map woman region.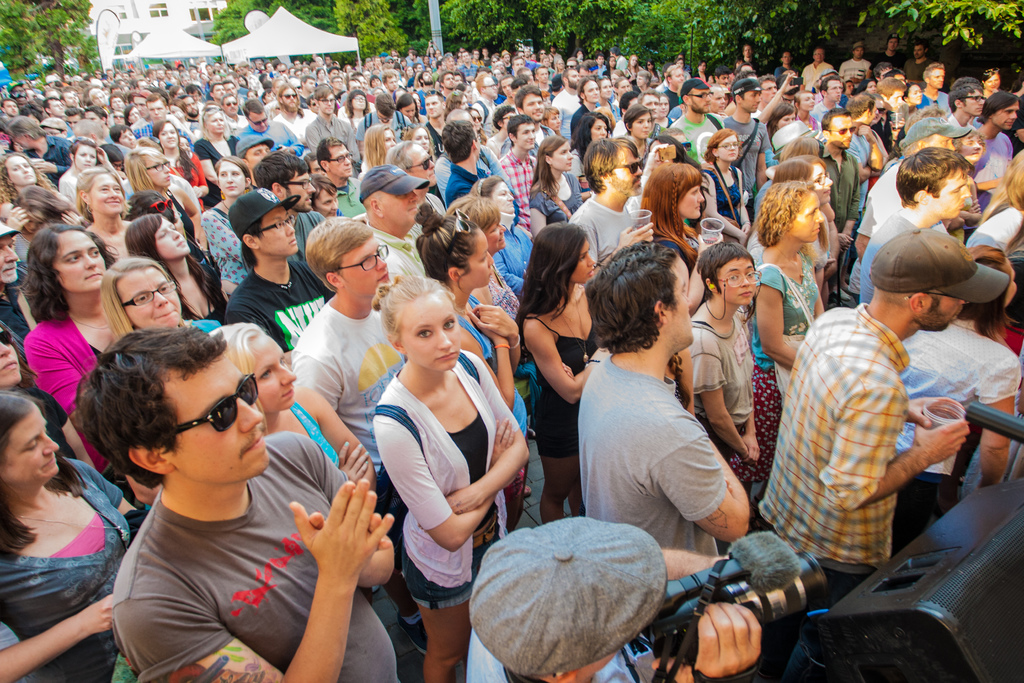
Mapped to x1=610, y1=72, x2=633, y2=104.
